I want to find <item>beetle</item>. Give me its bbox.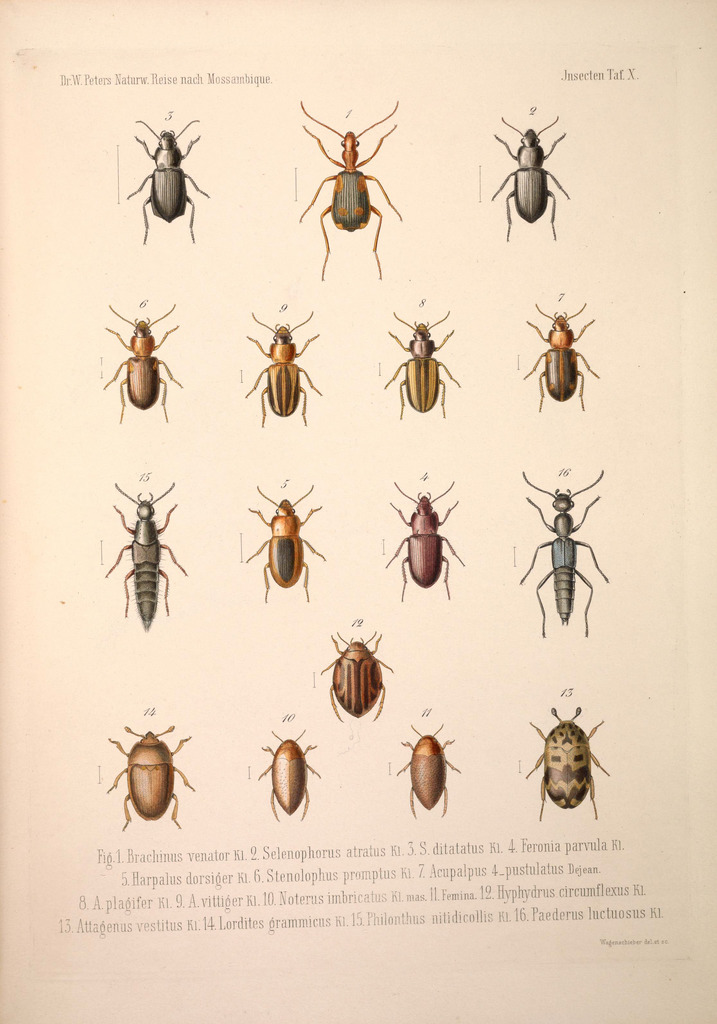
select_region(318, 631, 400, 724).
